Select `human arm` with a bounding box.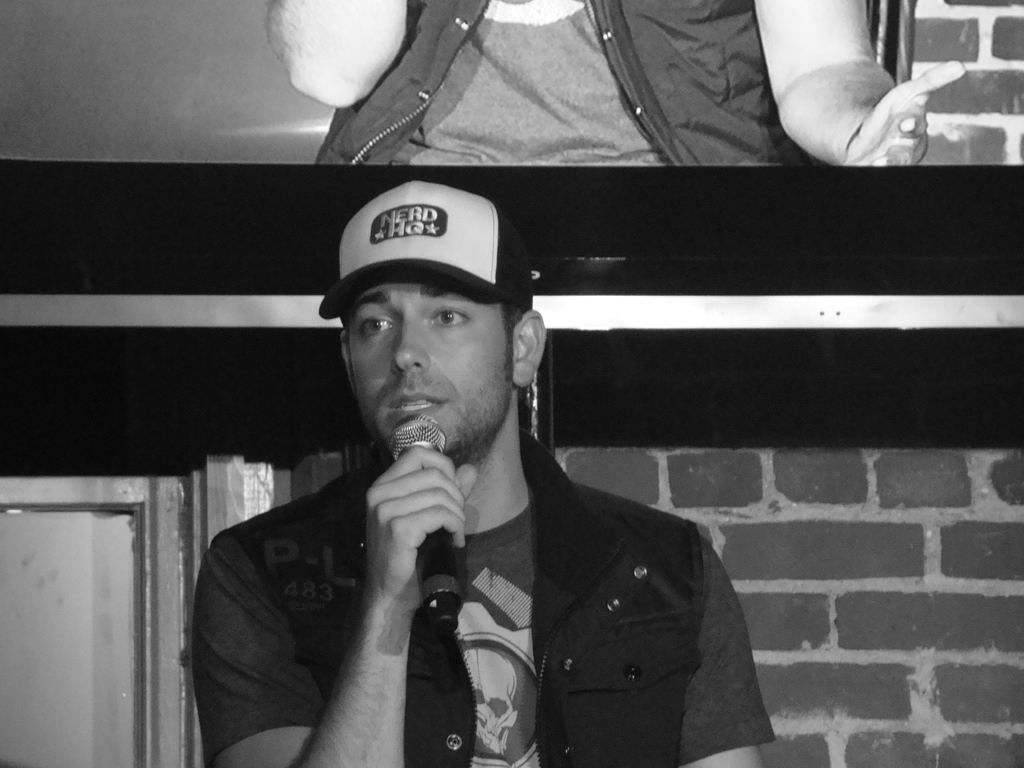
crop(753, 21, 959, 173).
